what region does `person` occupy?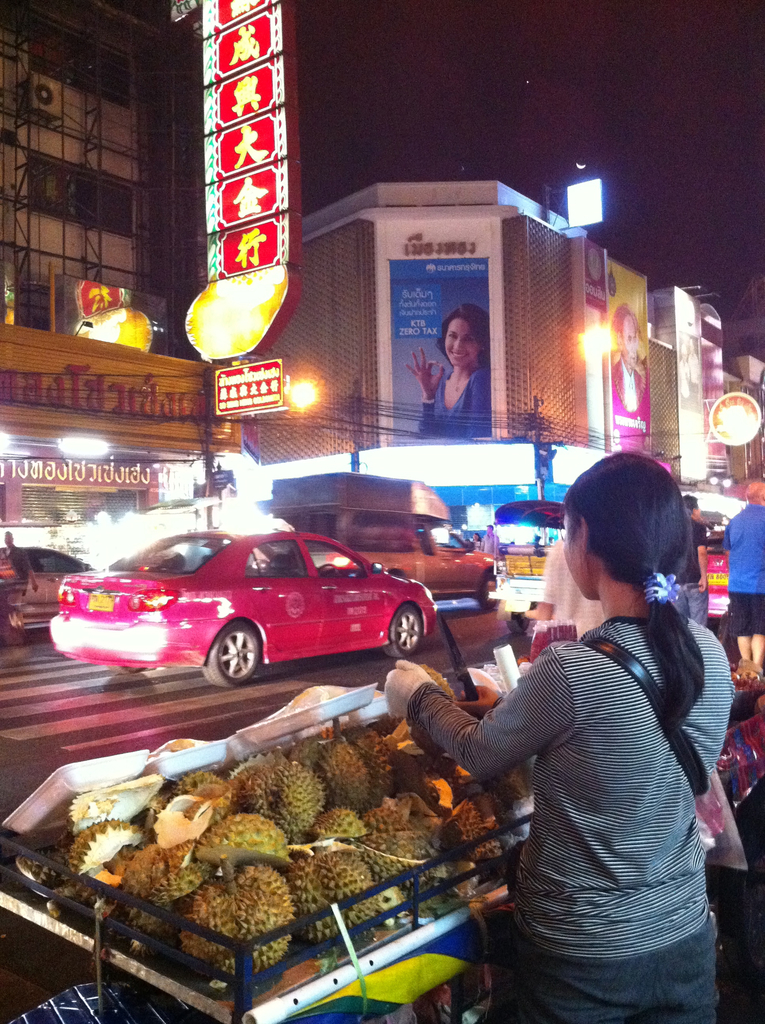
box(493, 517, 516, 573).
